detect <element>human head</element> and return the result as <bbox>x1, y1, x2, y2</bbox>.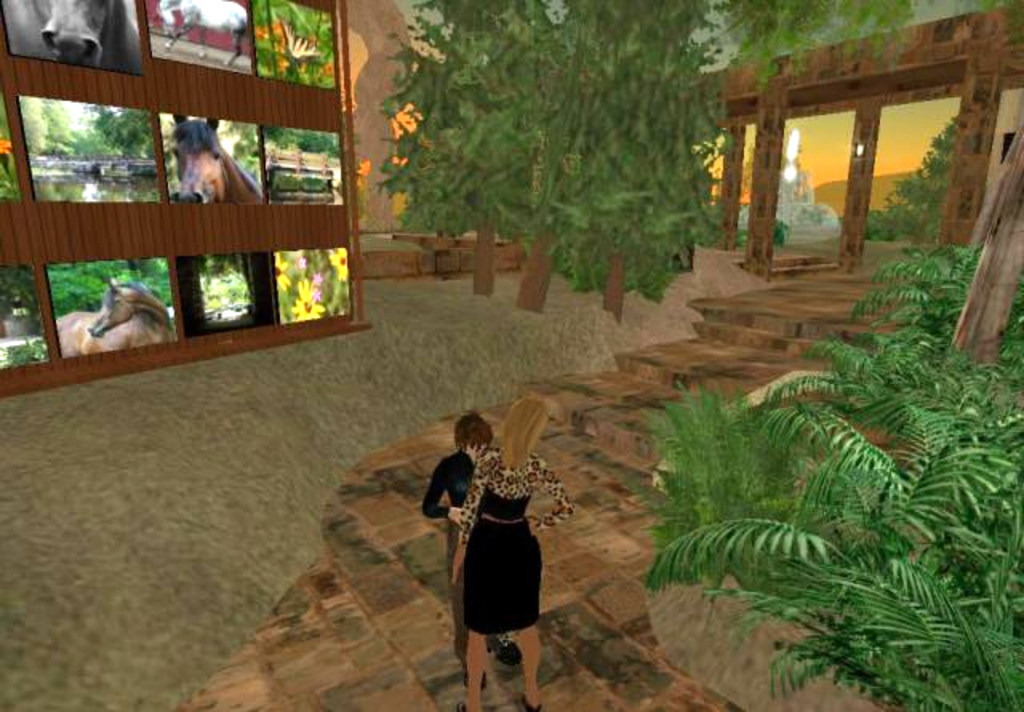
<bbox>456, 411, 493, 459</bbox>.
